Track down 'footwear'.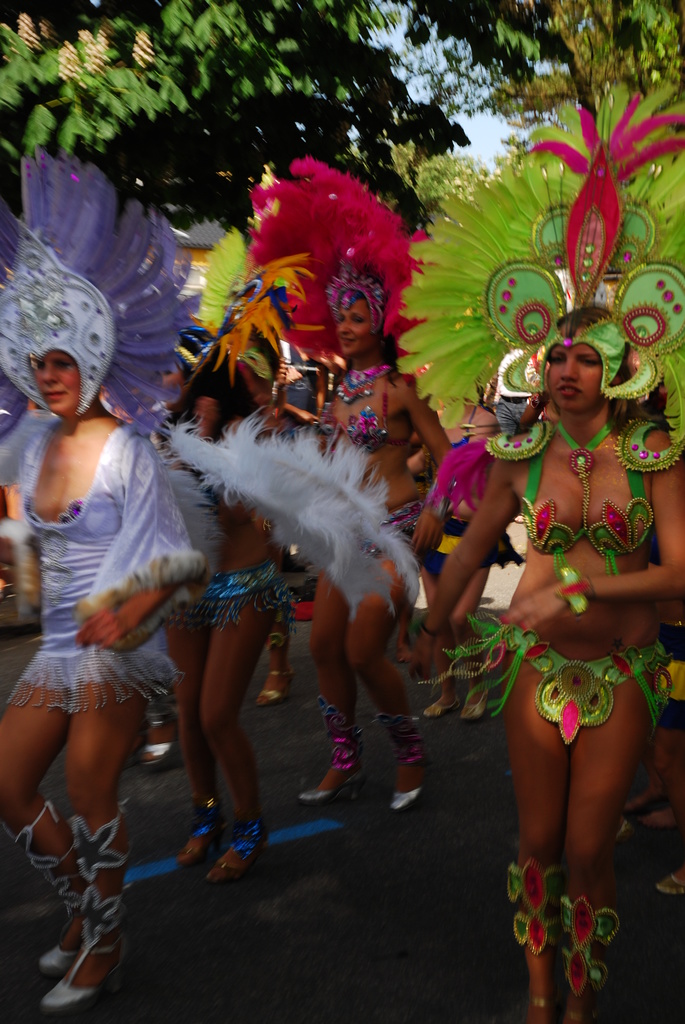
Tracked to {"left": 384, "top": 791, "right": 425, "bottom": 812}.
